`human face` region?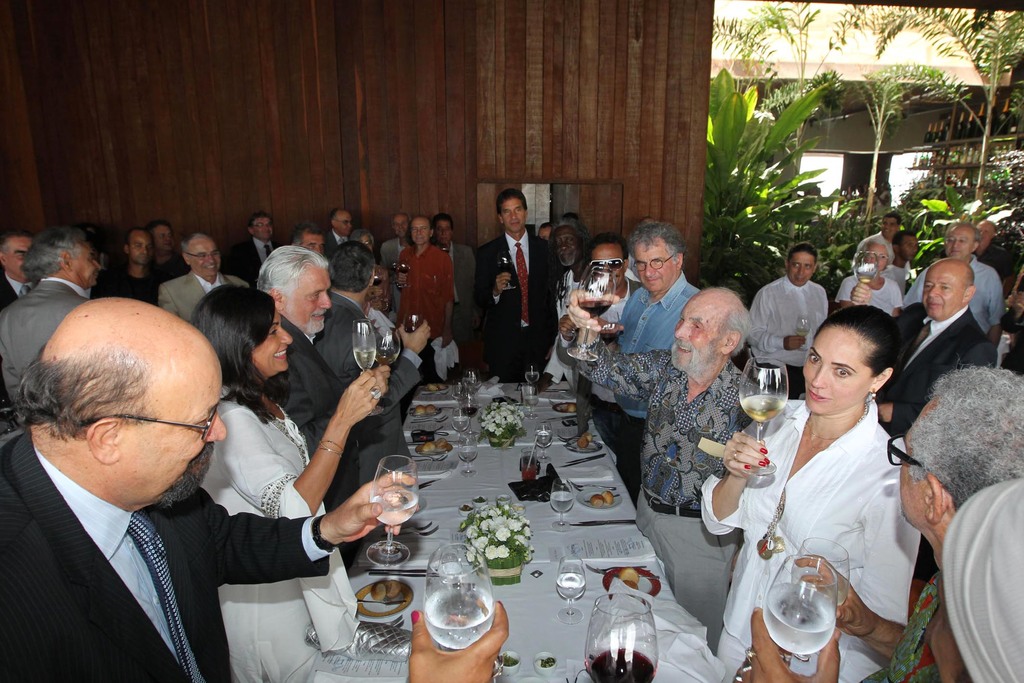
<region>671, 293, 733, 365</region>
